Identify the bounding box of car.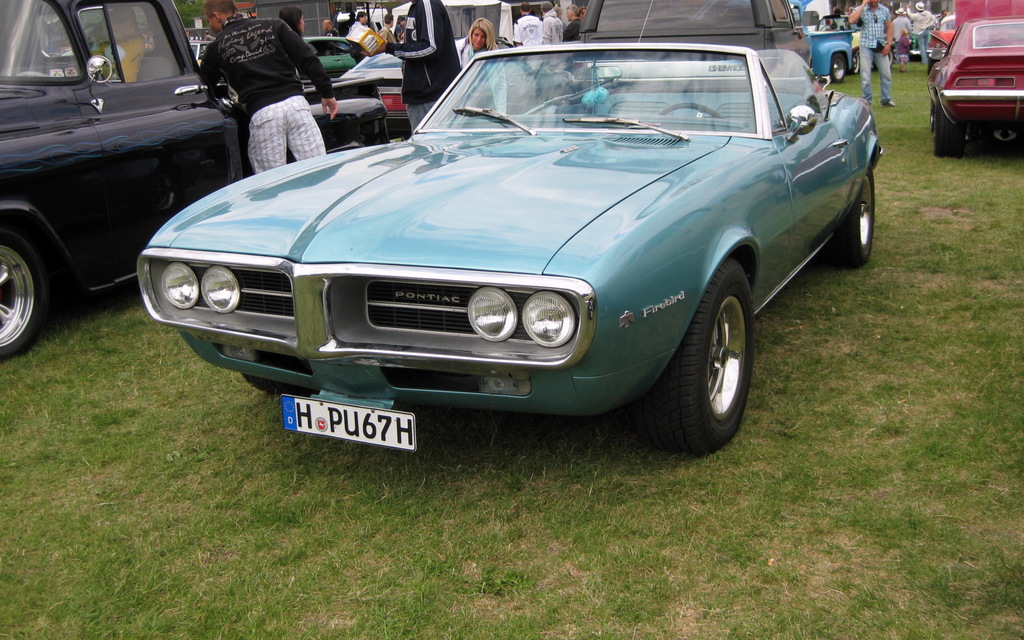
(left=788, top=0, right=853, bottom=77).
